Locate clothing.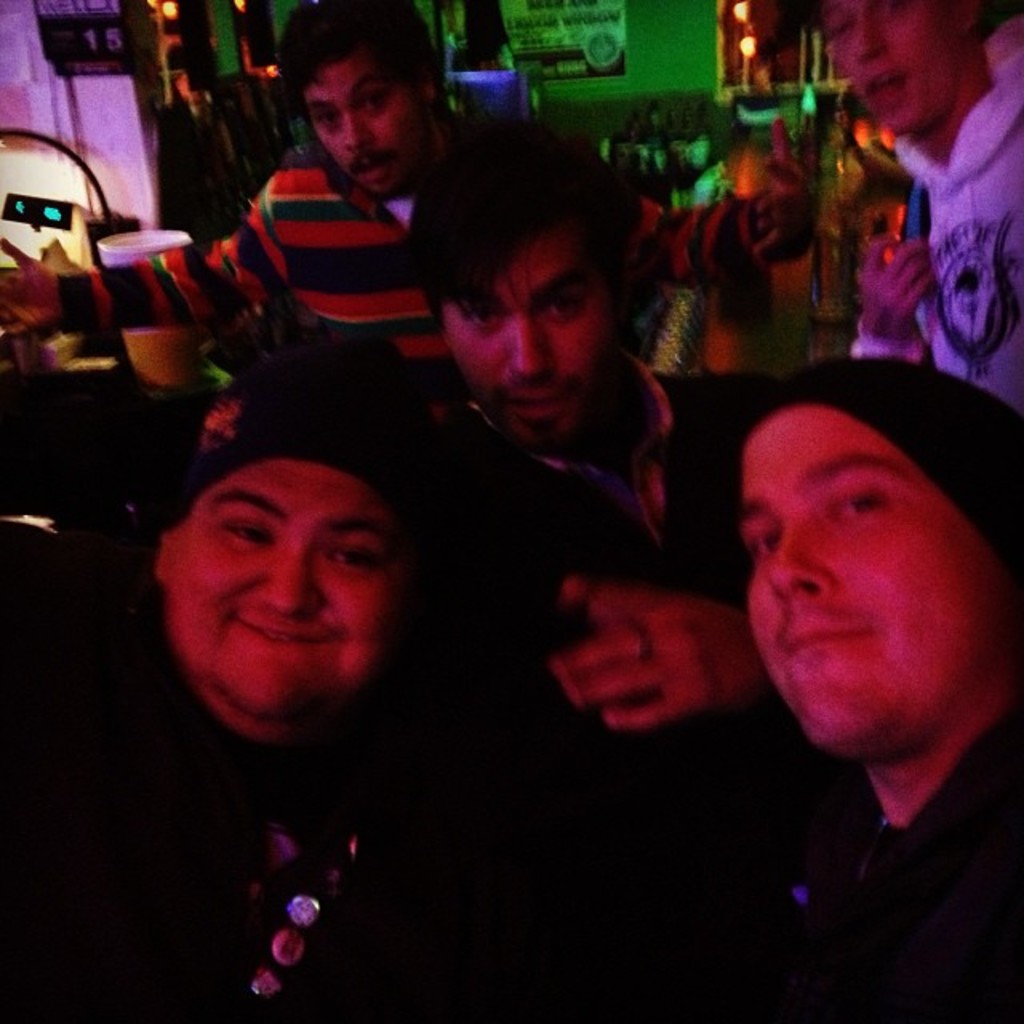
Bounding box: box=[0, 678, 470, 1022].
